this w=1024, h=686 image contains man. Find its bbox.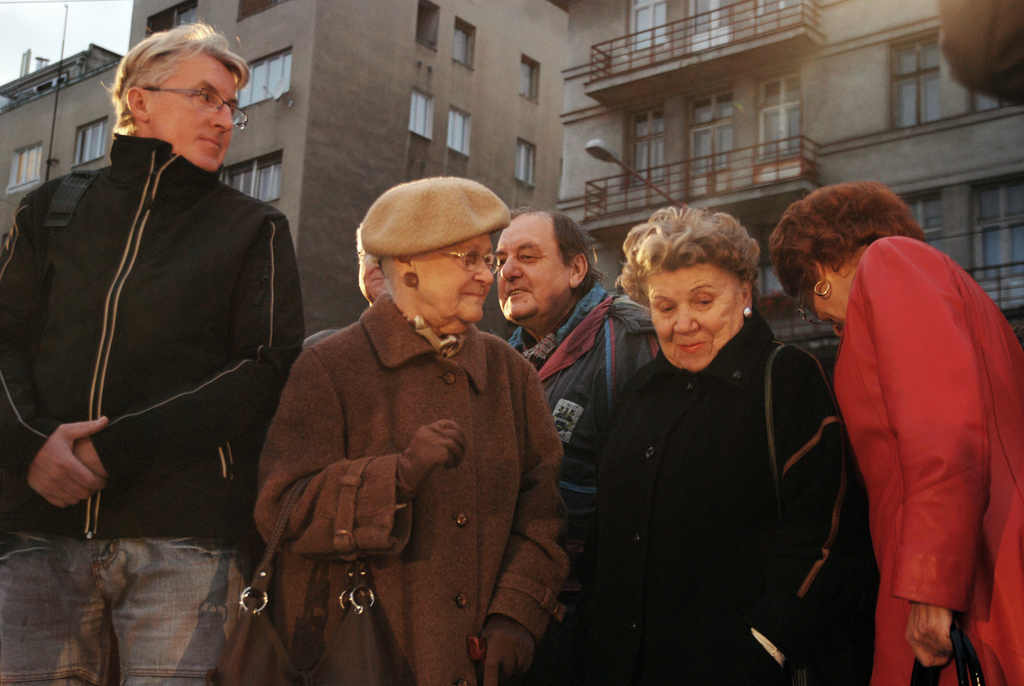
{"left": 492, "top": 206, "right": 661, "bottom": 534}.
